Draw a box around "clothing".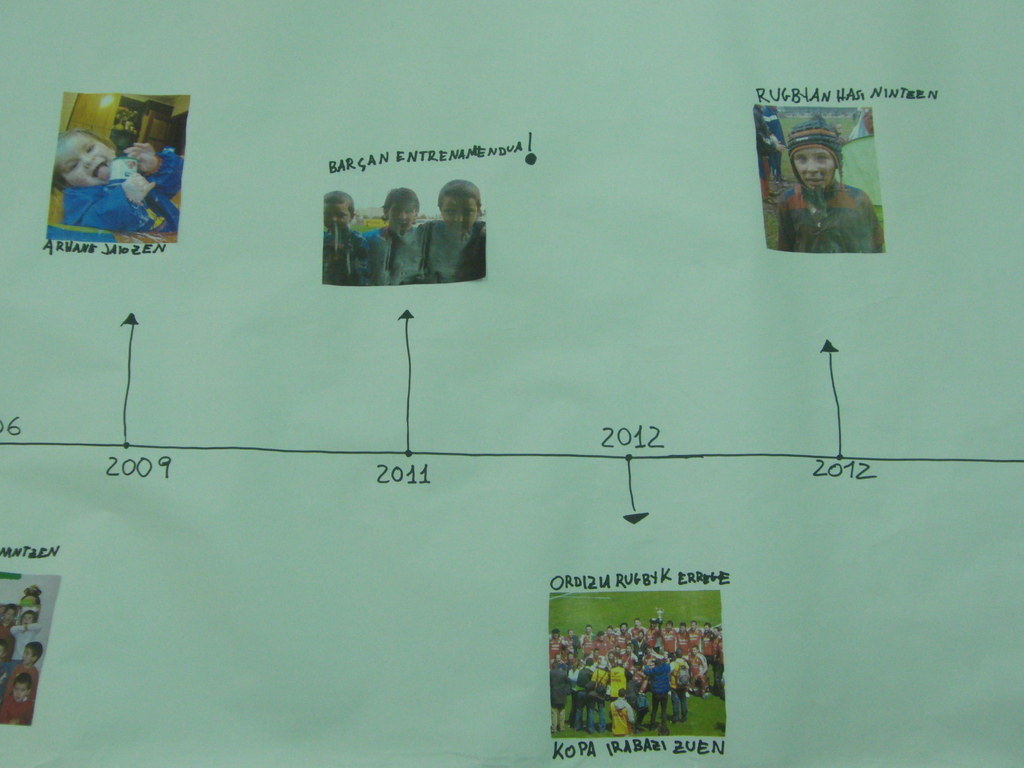
(left=59, top=150, right=186, bottom=232).
